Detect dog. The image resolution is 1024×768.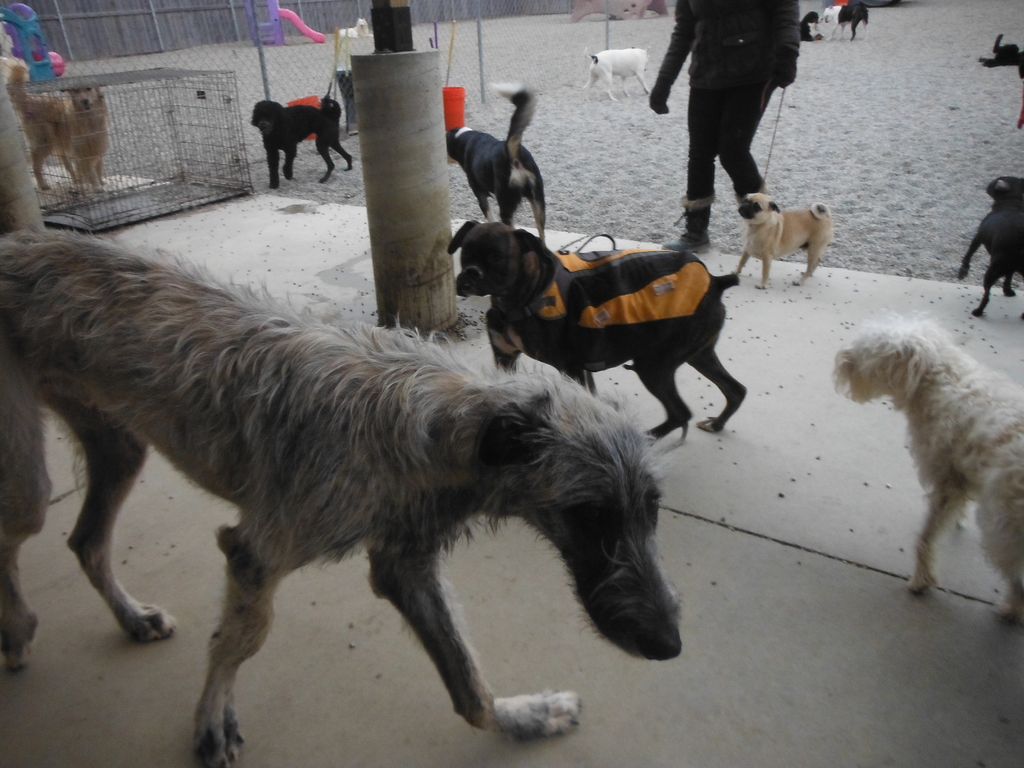
bbox(824, 3, 870, 42).
